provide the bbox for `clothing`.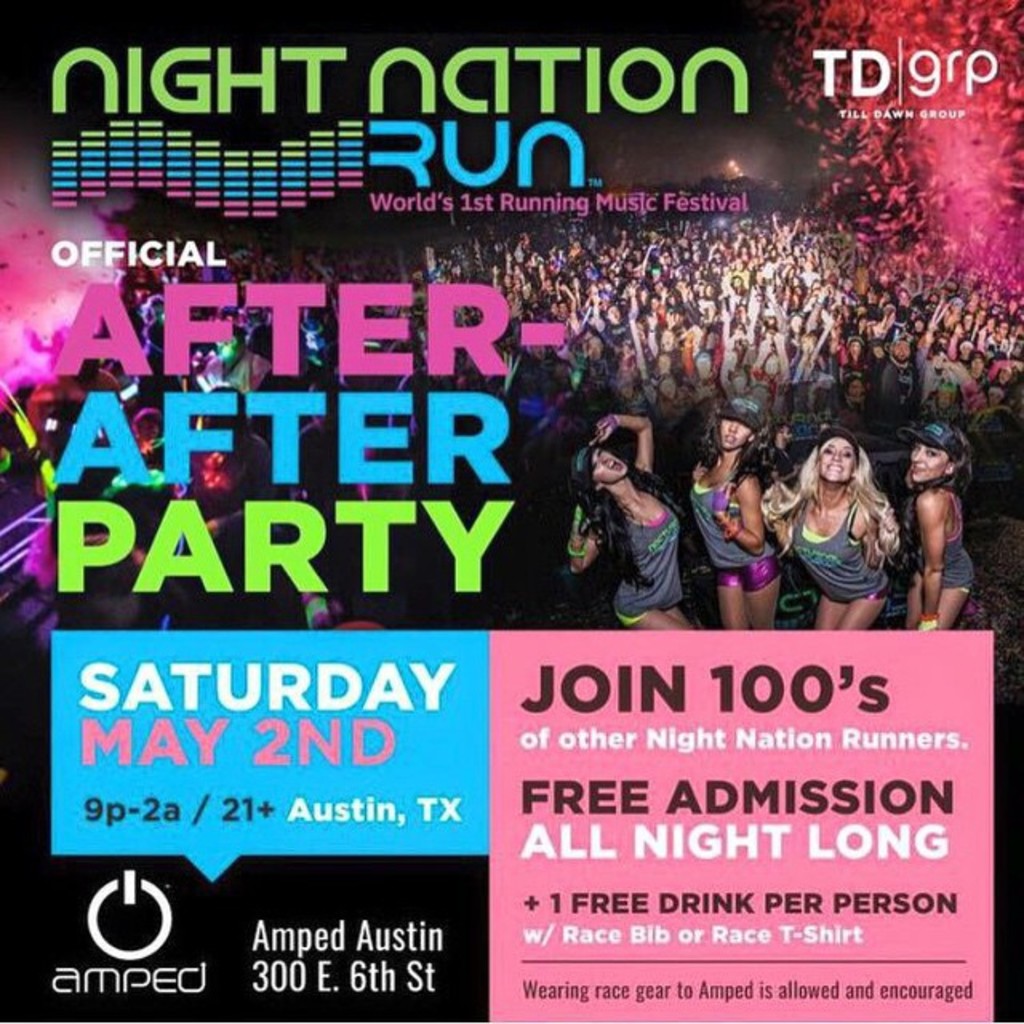
select_region(597, 496, 678, 621).
